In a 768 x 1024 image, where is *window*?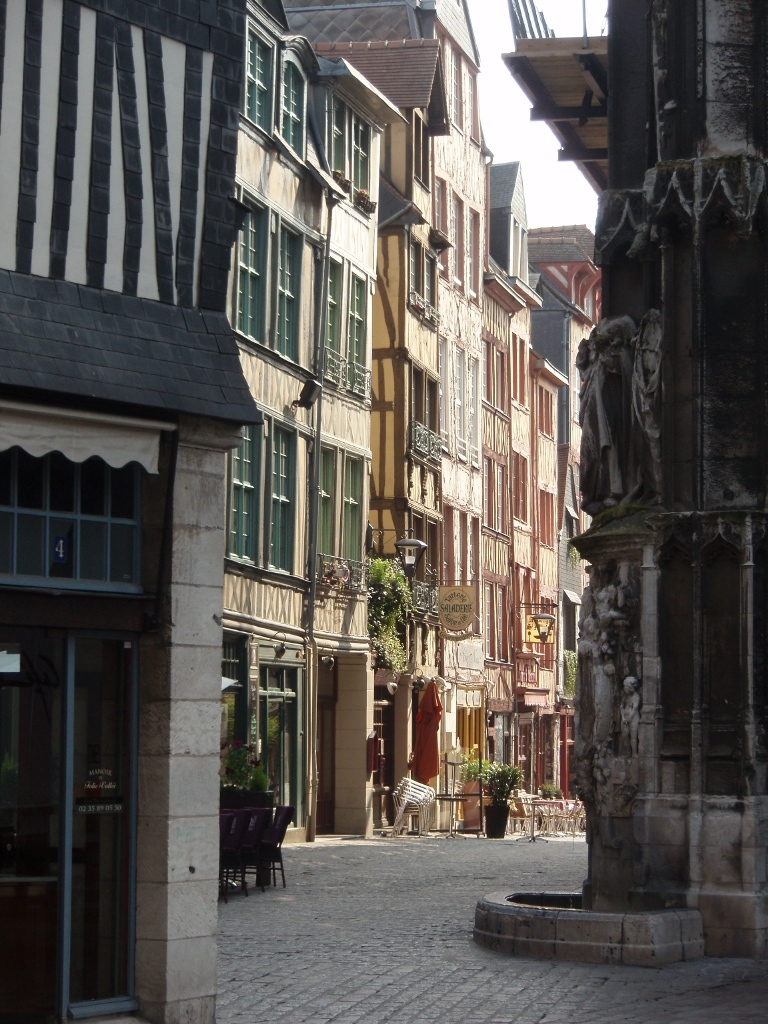
l=533, t=485, r=556, b=551.
